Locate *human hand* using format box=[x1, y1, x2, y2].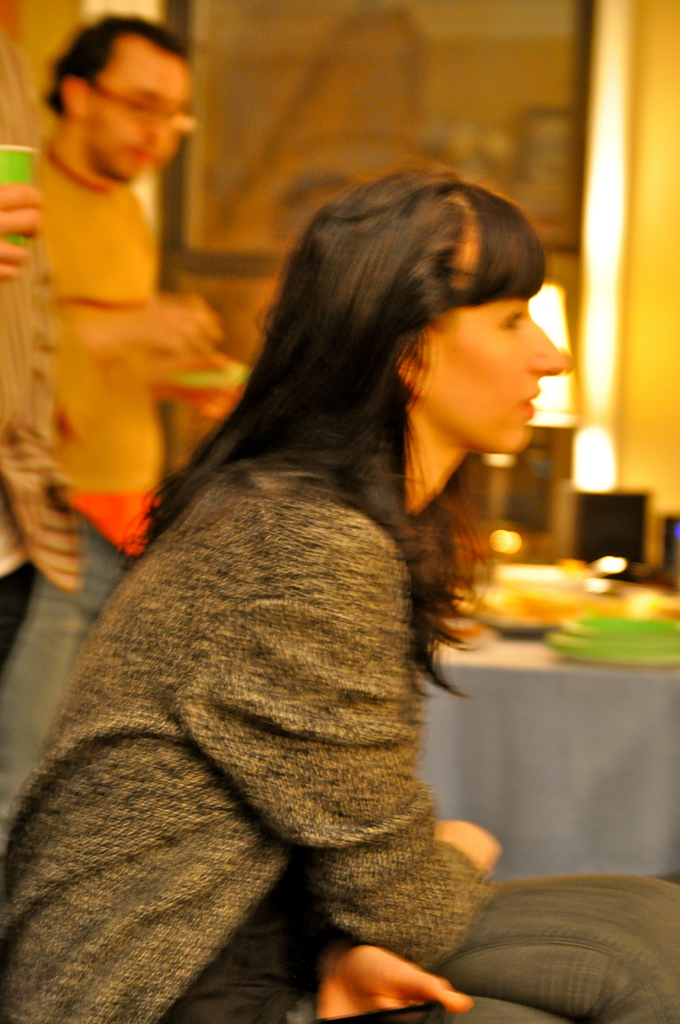
box=[0, 181, 47, 281].
